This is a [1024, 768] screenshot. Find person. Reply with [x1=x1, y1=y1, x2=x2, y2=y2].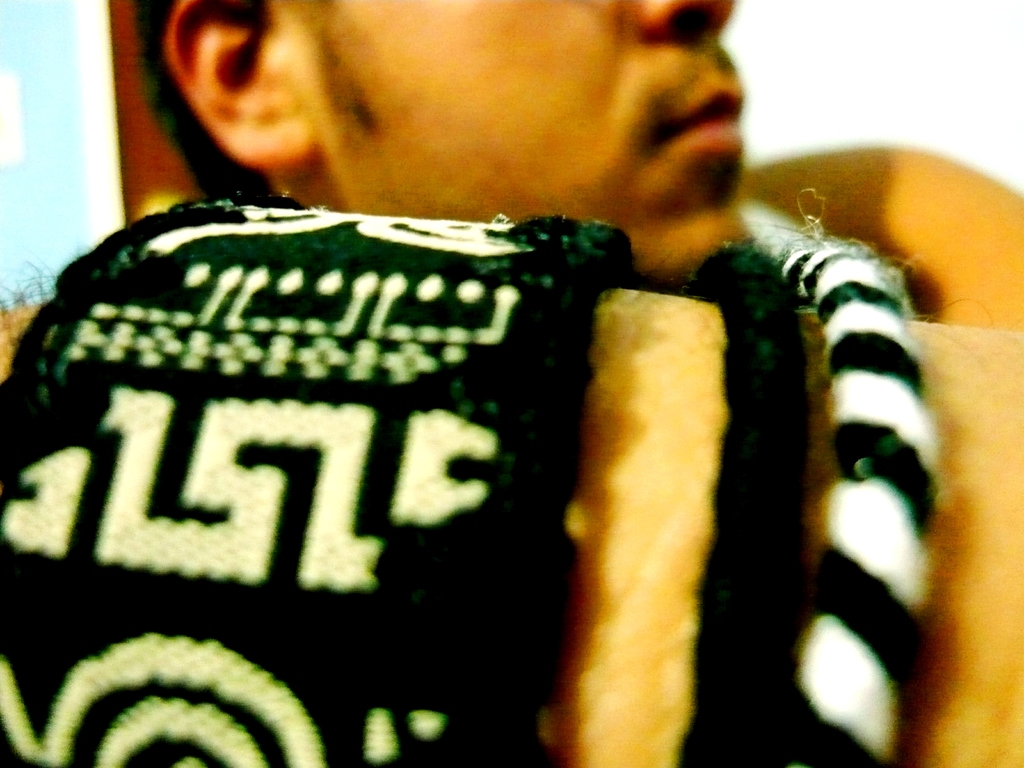
[x1=0, y1=1, x2=1023, y2=767].
